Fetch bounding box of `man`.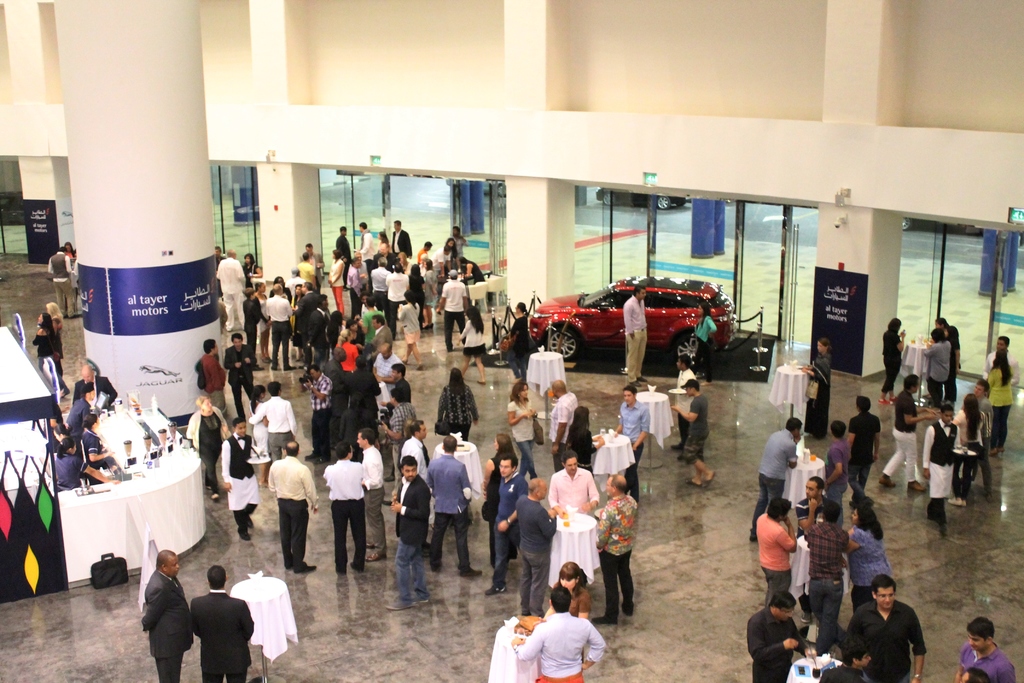
Bbox: 372:336:404:388.
